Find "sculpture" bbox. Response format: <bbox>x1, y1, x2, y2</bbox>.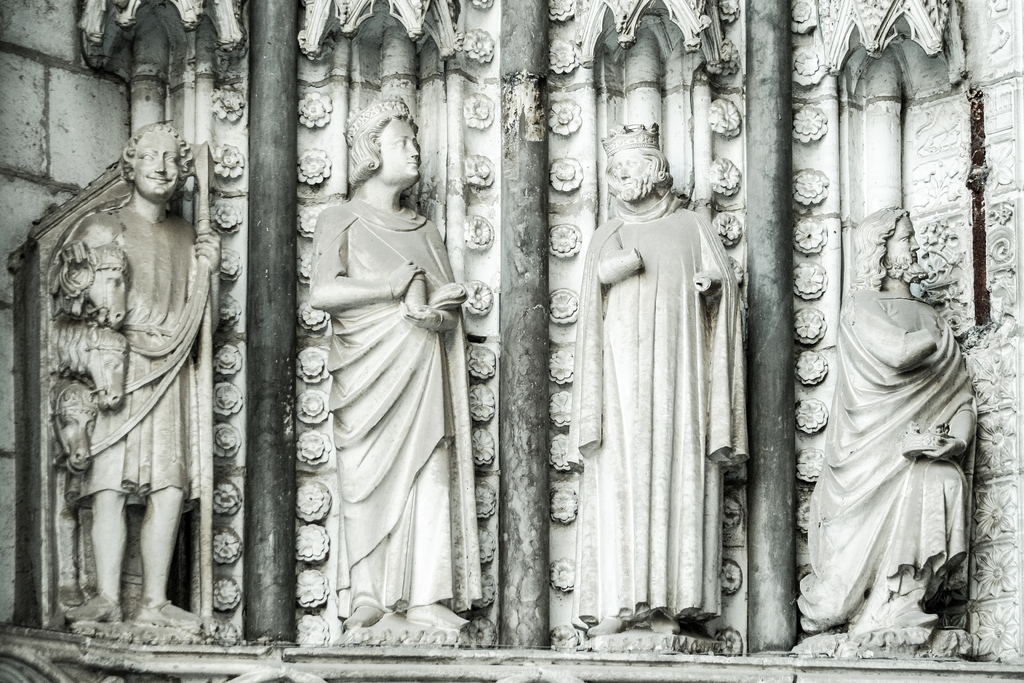
<bbox>294, 614, 330, 647</bbox>.
